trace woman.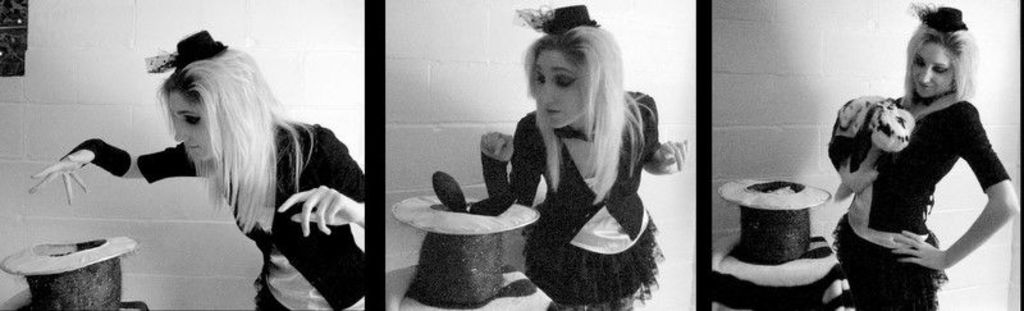
Traced to 22/32/370/310.
